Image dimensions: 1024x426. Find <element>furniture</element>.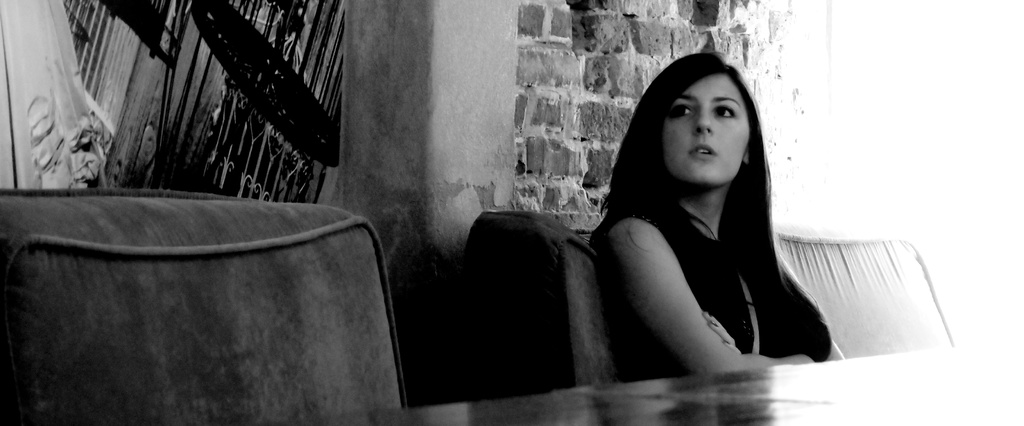
(775, 235, 955, 359).
